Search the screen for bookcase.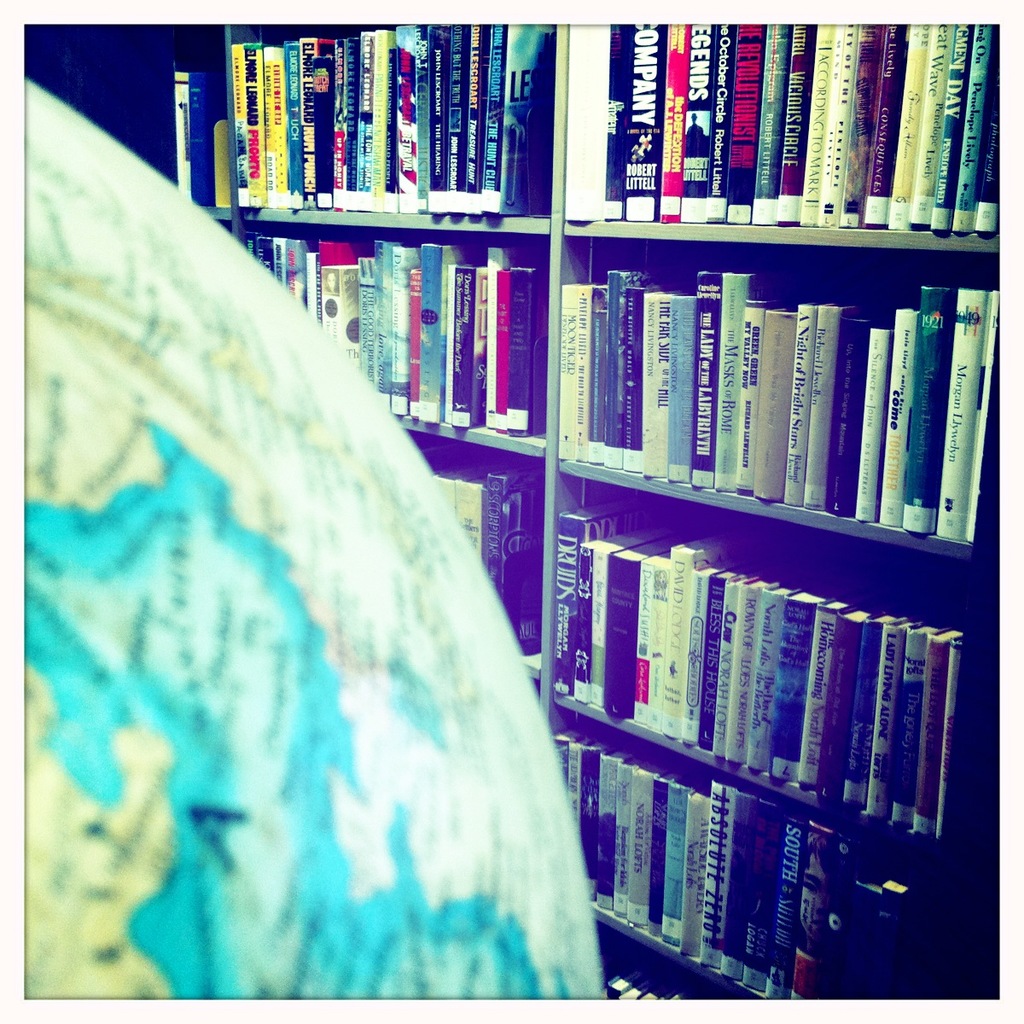
Found at 148, 21, 998, 1006.
